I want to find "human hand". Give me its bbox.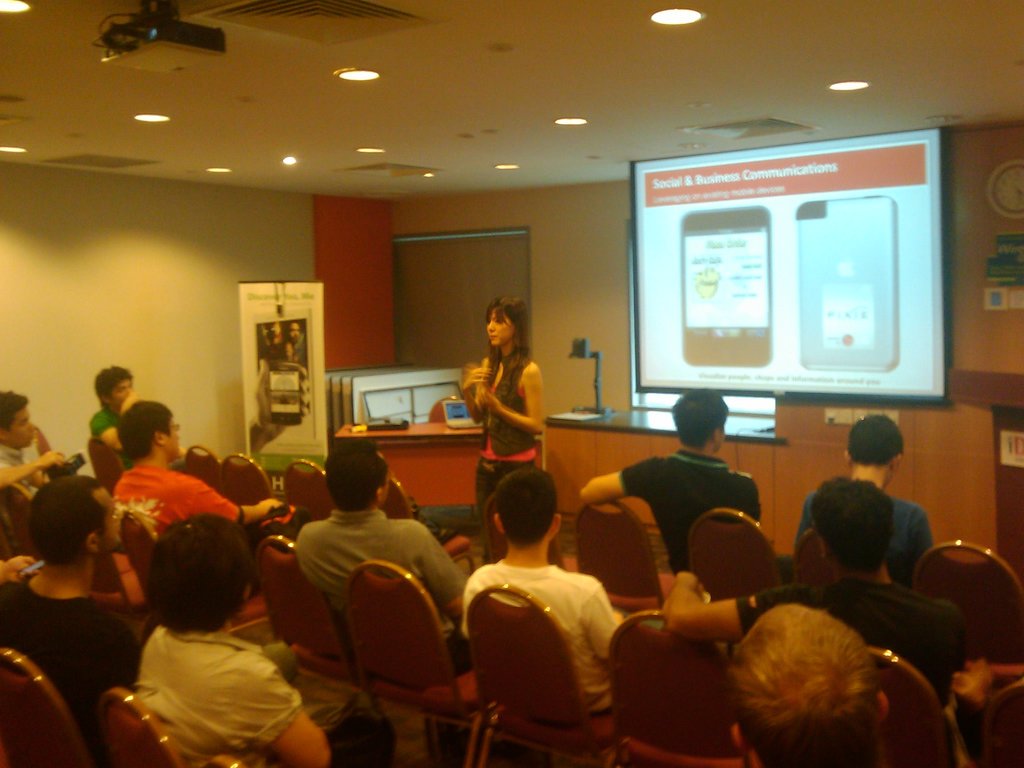
(32,447,65,472).
